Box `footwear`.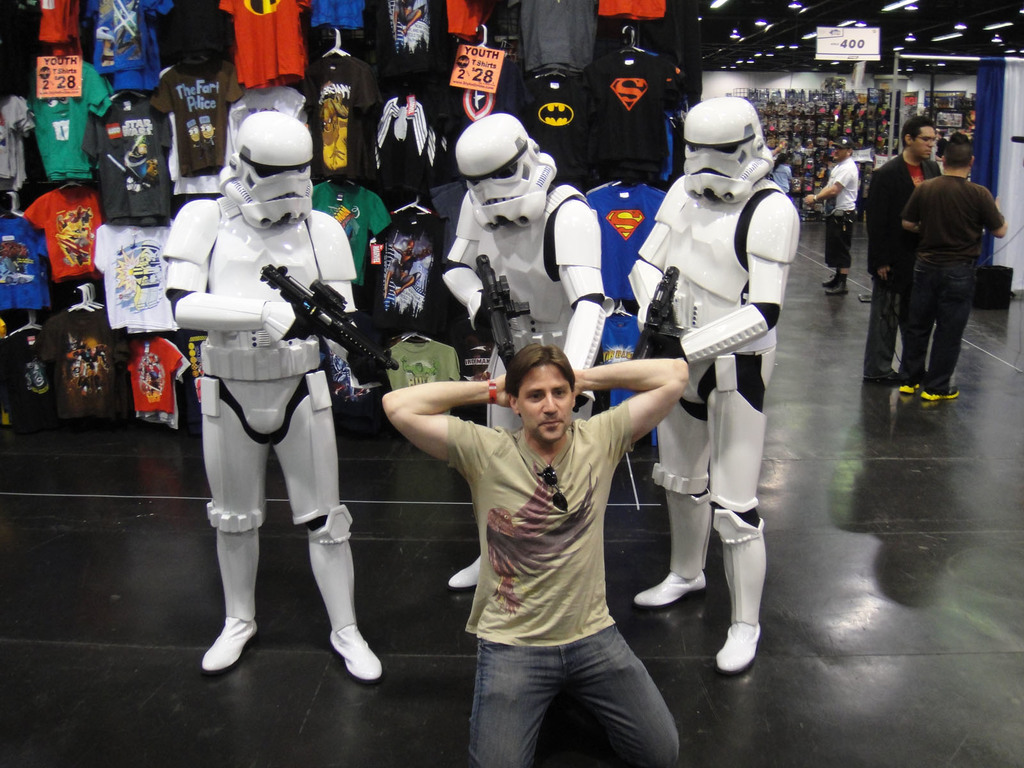
634, 569, 705, 604.
